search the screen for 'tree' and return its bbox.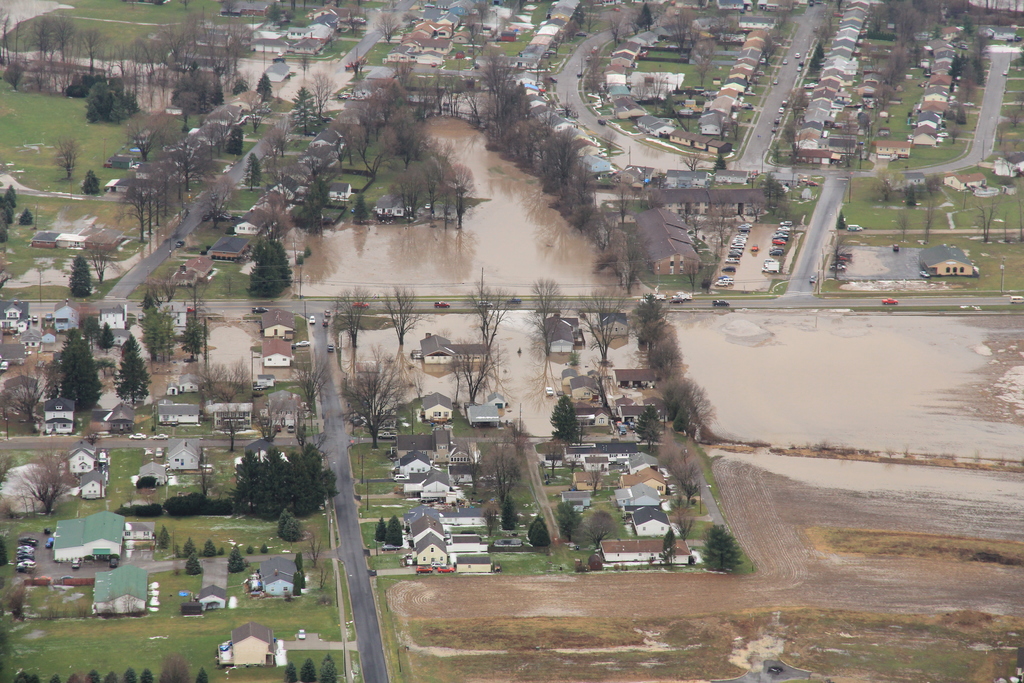
Found: box(0, 452, 83, 514).
